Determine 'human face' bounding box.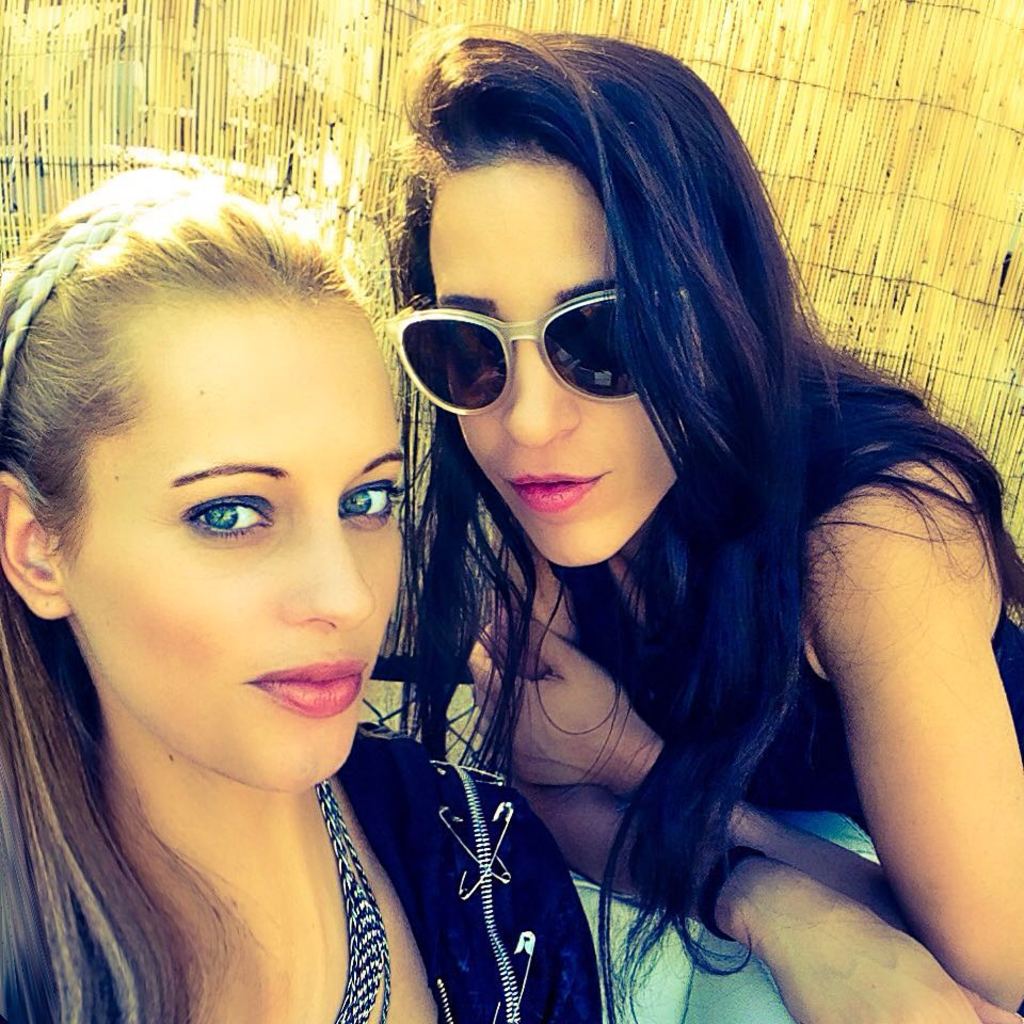
Determined: {"left": 429, "top": 160, "right": 685, "bottom": 569}.
